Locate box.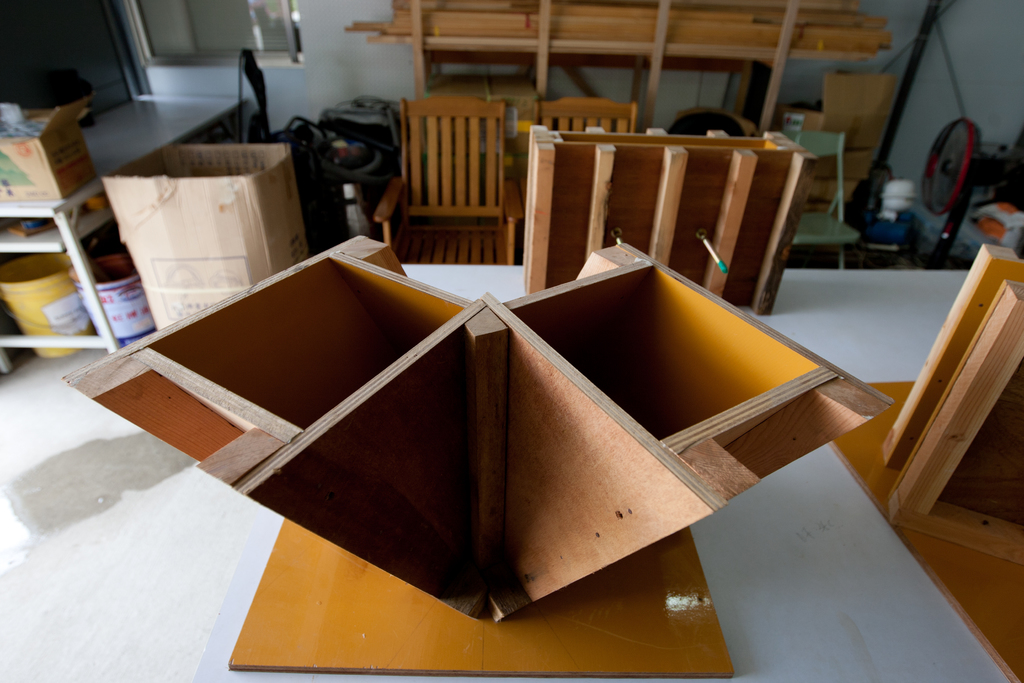
Bounding box: 101/145/311/331.
